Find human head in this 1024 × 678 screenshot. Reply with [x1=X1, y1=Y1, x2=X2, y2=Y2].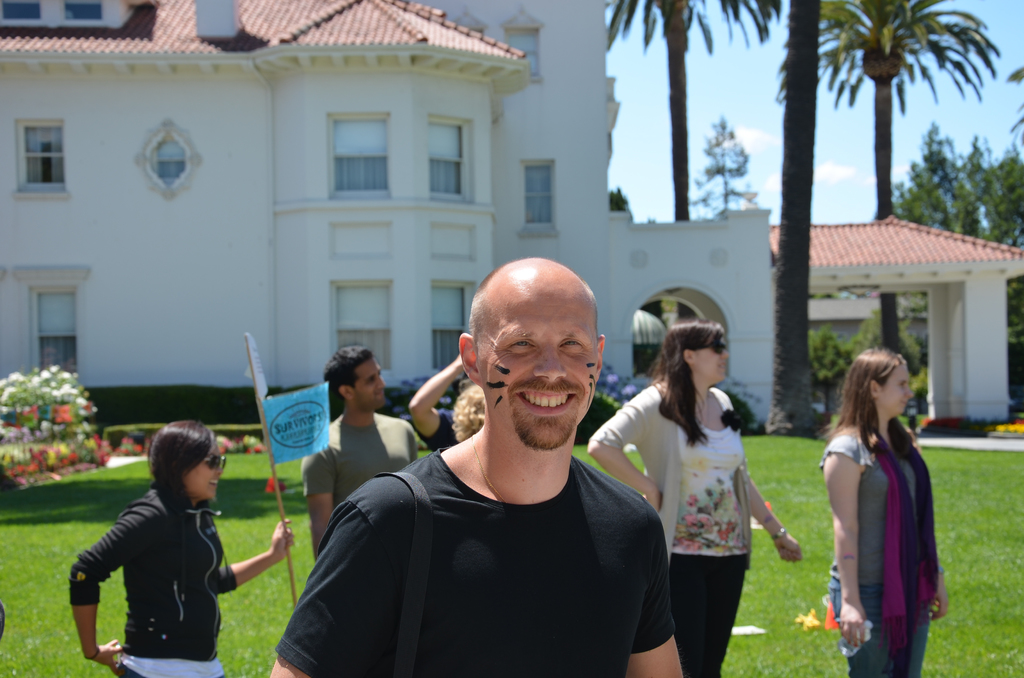
[x1=150, y1=419, x2=227, y2=508].
